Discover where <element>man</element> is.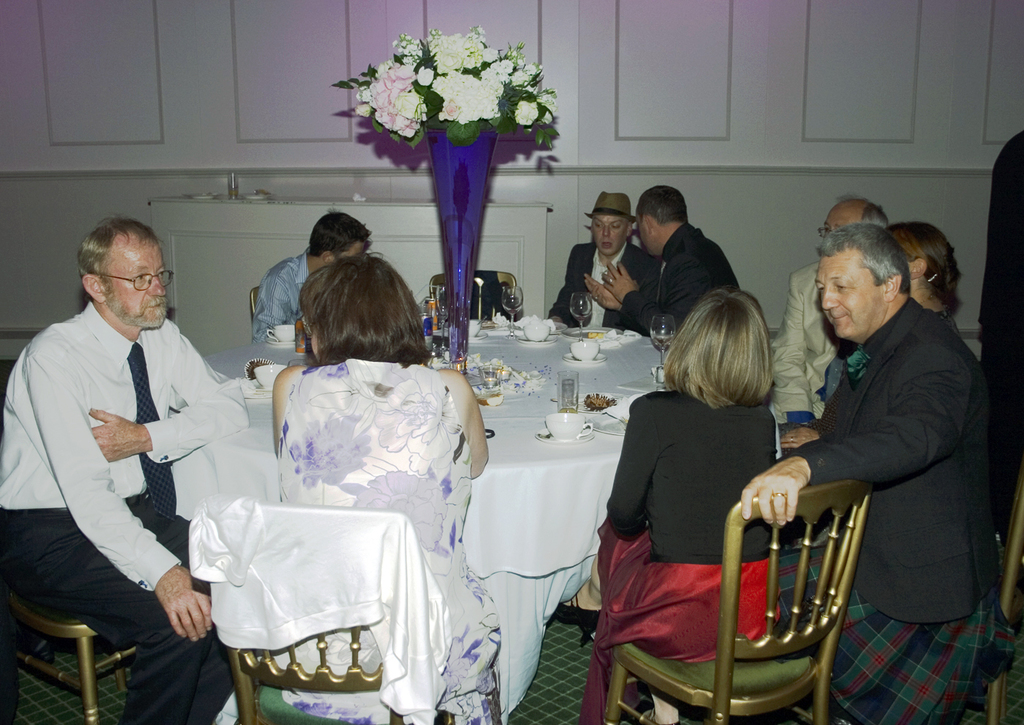
Discovered at (253, 209, 371, 341).
